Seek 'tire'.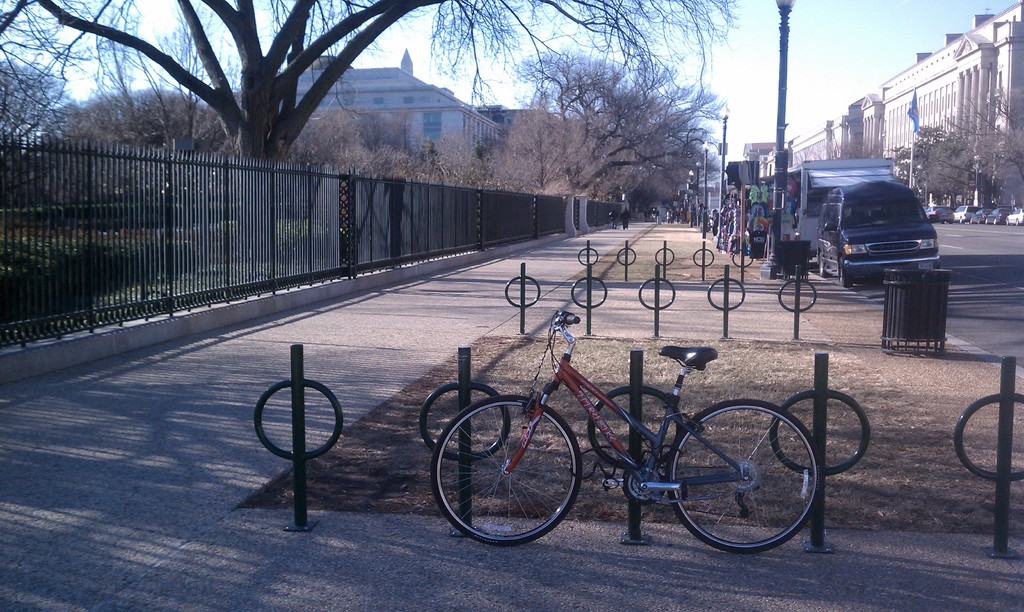
<bbox>982, 217, 988, 223</bbox>.
